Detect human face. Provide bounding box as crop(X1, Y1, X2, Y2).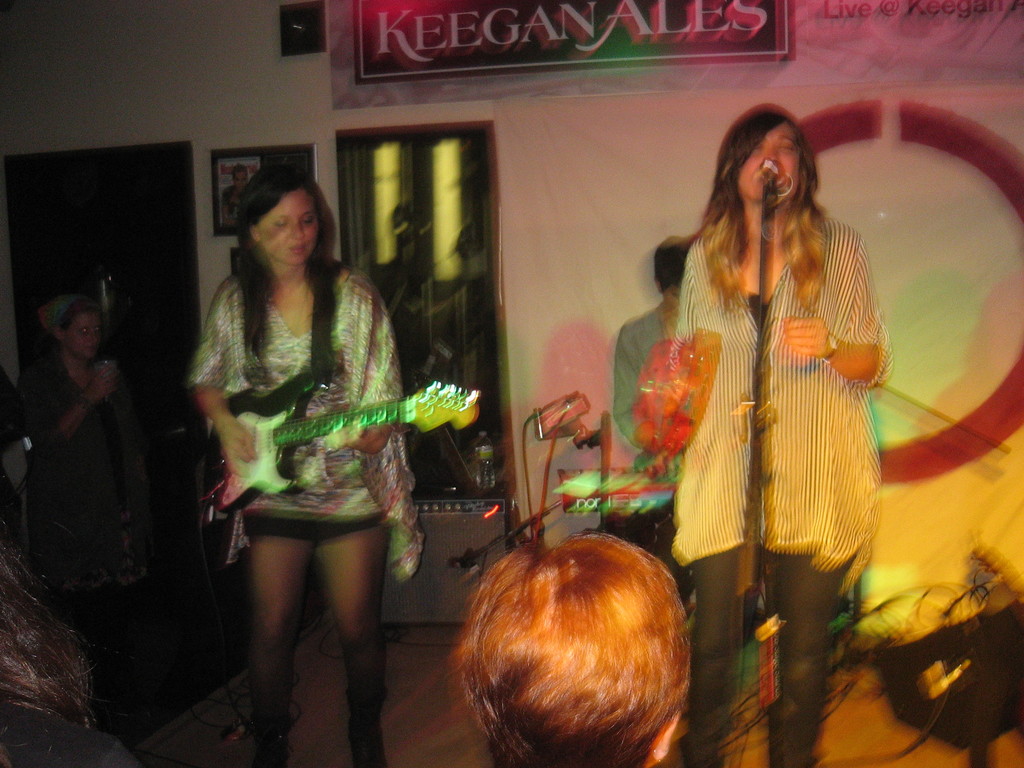
crop(736, 118, 796, 205).
